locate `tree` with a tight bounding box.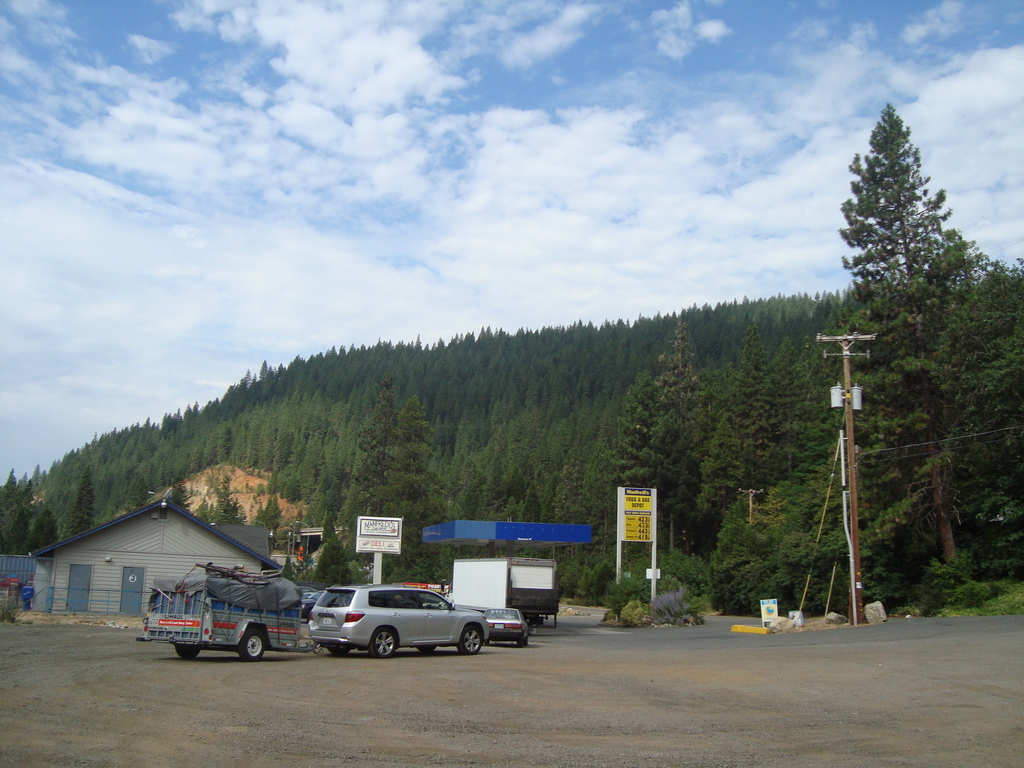
<region>929, 243, 1023, 575</region>.
